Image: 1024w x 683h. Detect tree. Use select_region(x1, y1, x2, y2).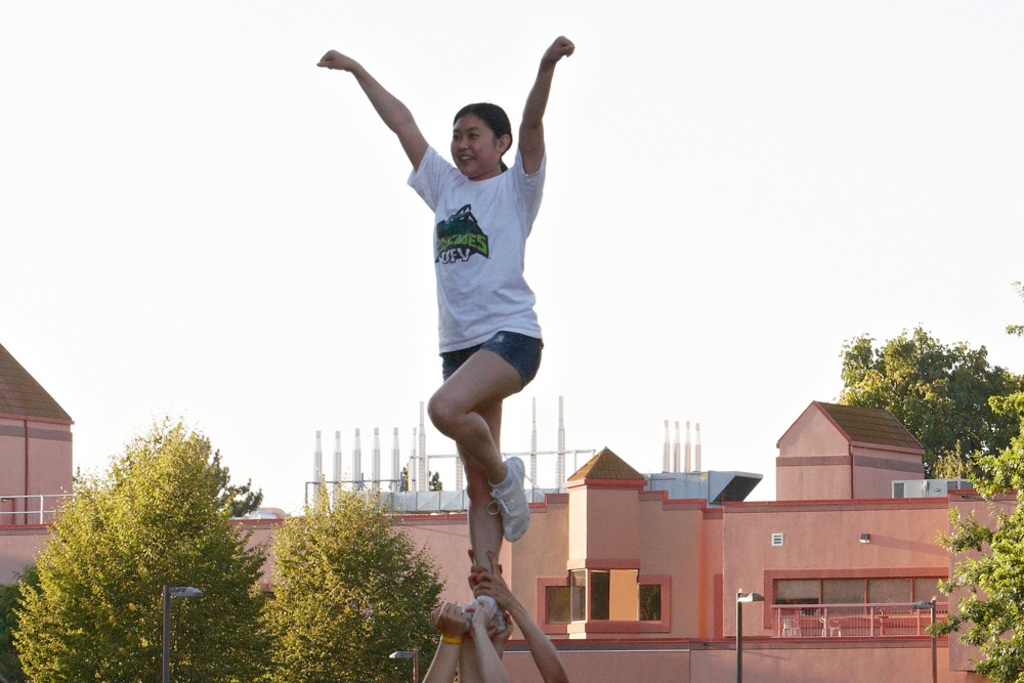
select_region(28, 391, 274, 653).
